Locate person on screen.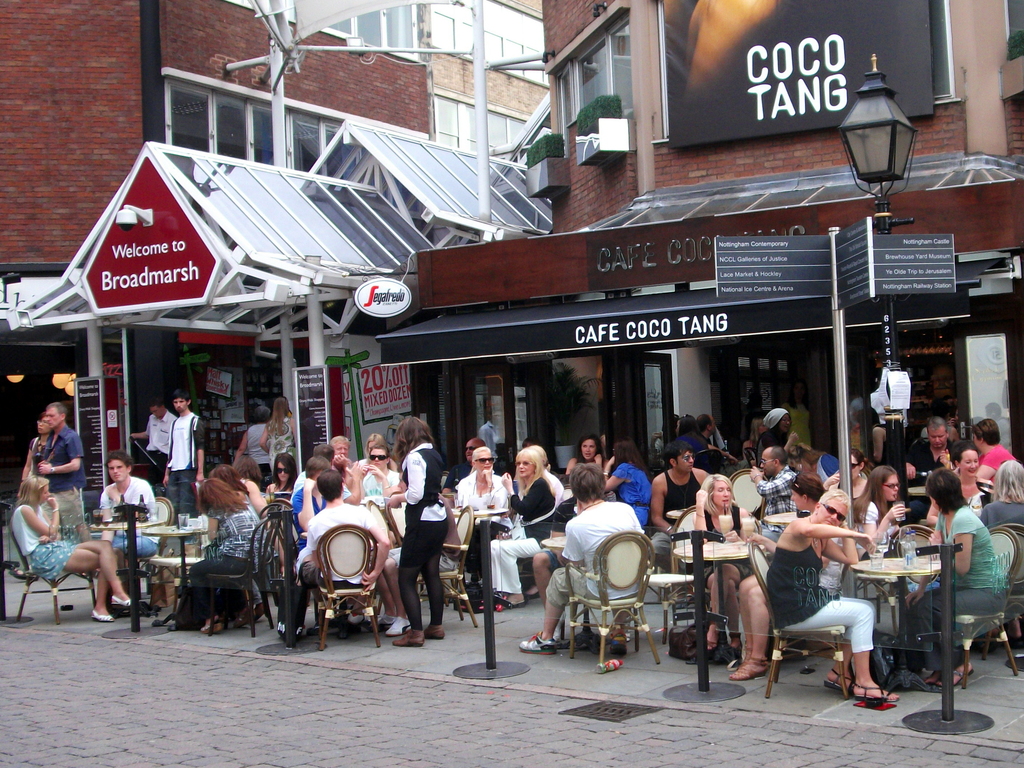
On screen at rect(834, 461, 903, 595).
